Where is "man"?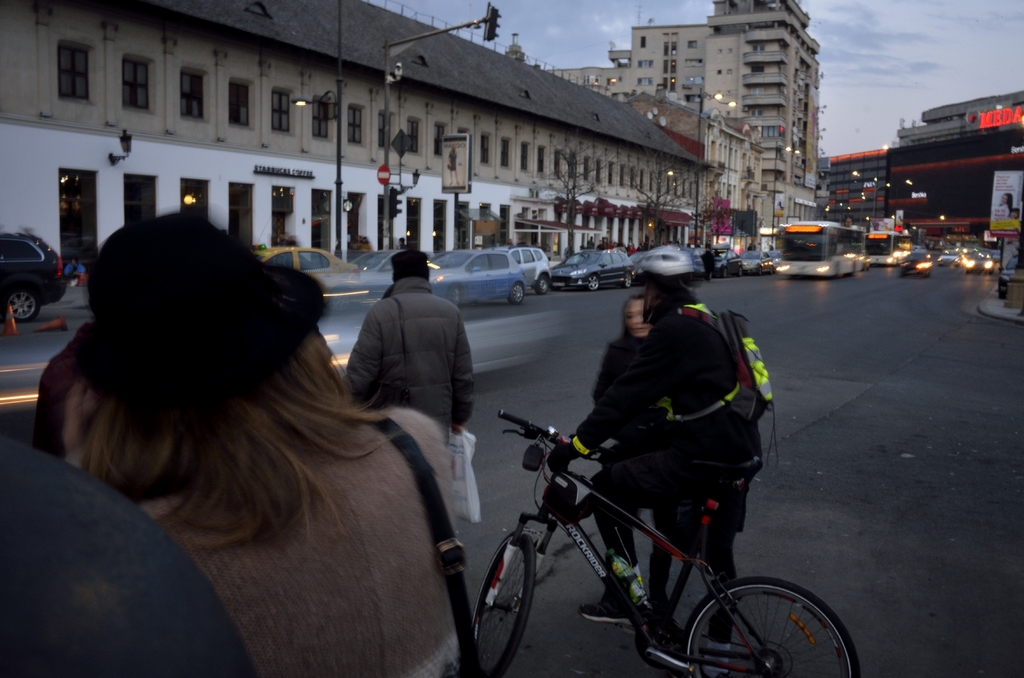
{"left": 350, "top": 252, "right": 479, "bottom": 444}.
